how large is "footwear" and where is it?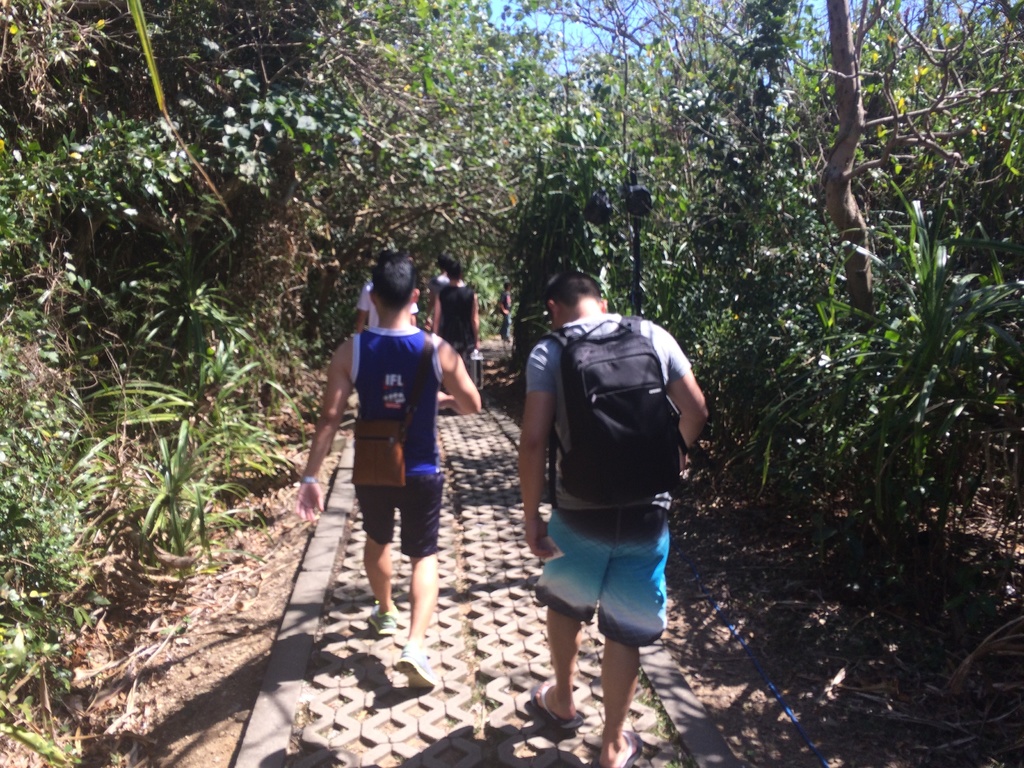
Bounding box: <bbox>401, 661, 433, 687</bbox>.
